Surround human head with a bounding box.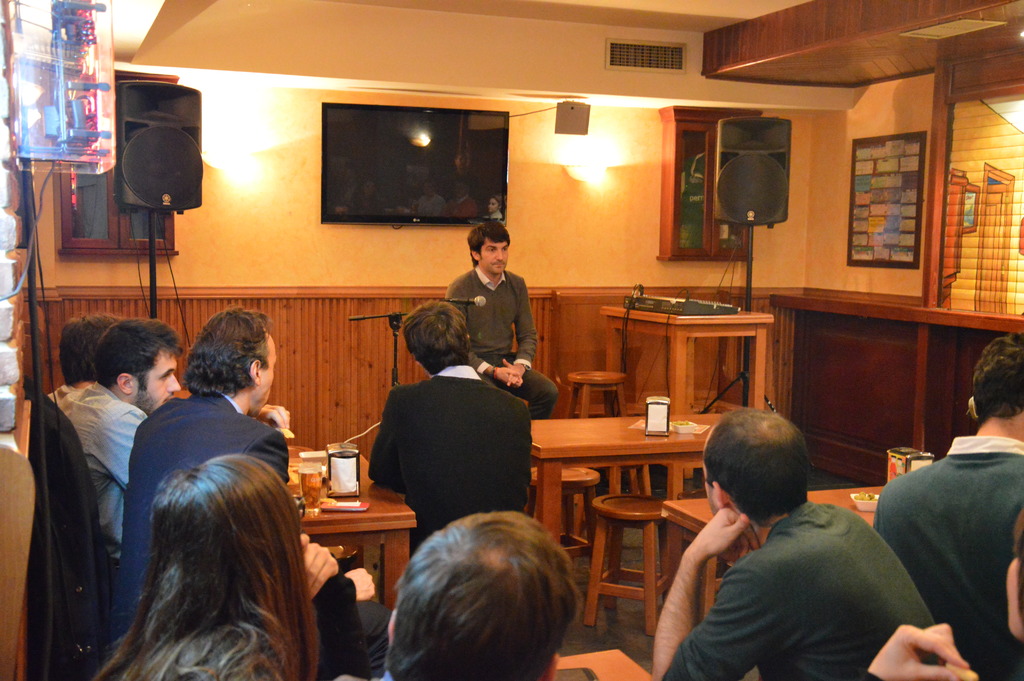
box=[707, 407, 813, 532].
